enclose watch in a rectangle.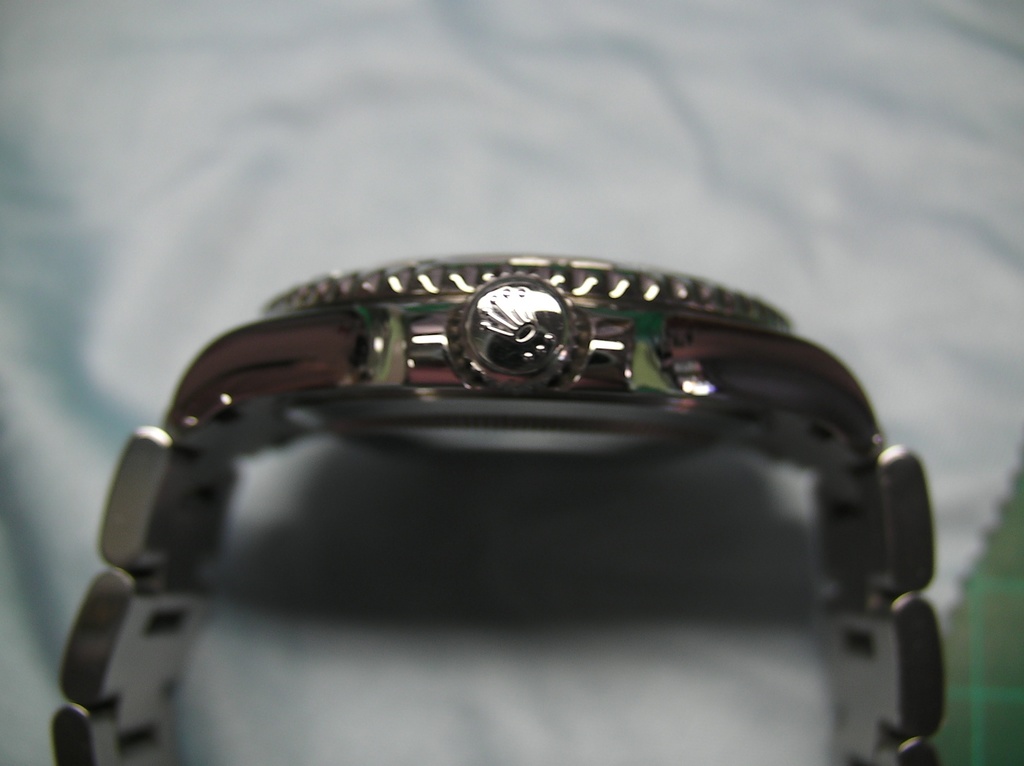
<region>41, 251, 945, 765</region>.
